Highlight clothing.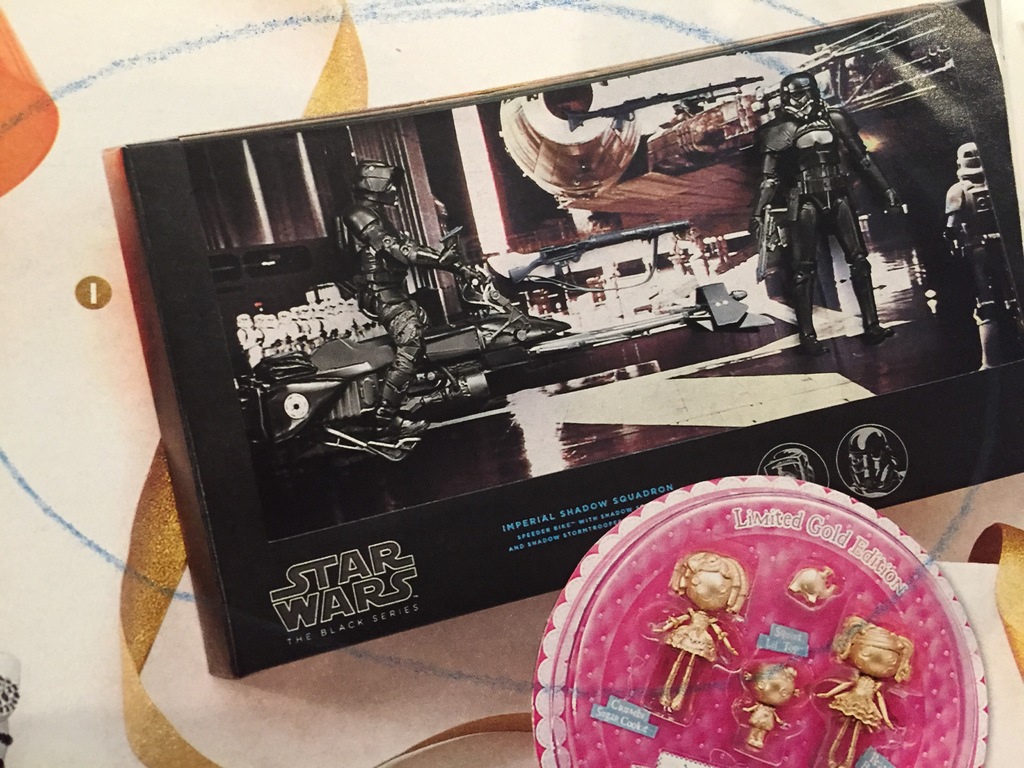
Highlighted region: [346,201,456,414].
